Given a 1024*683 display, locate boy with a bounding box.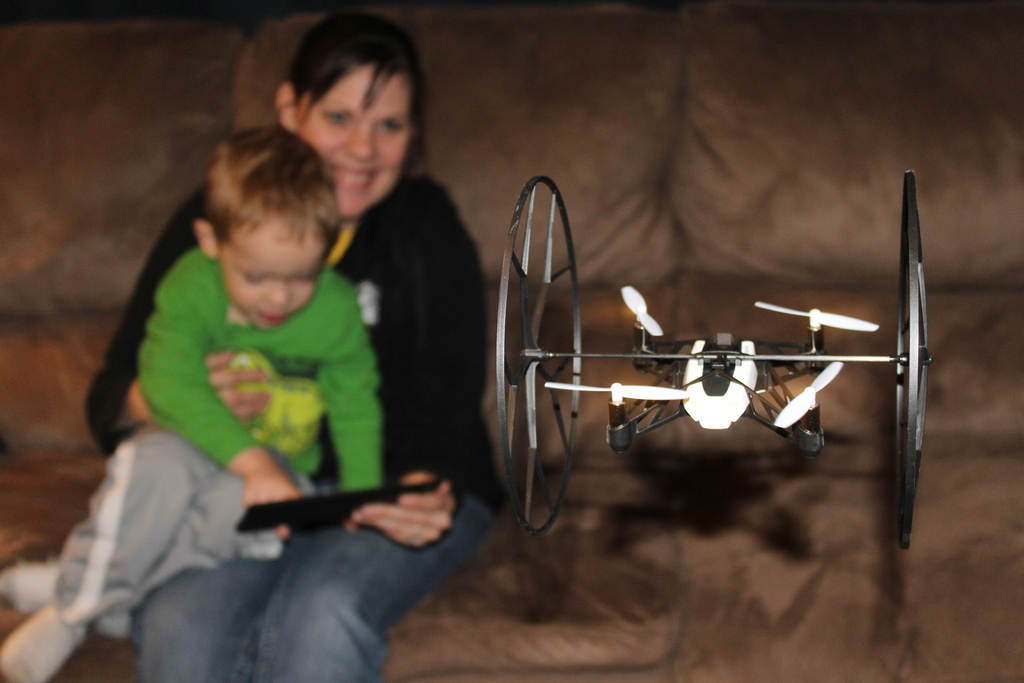
Located: {"left": 0, "top": 125, "right": 420, "bottom": 682}.
